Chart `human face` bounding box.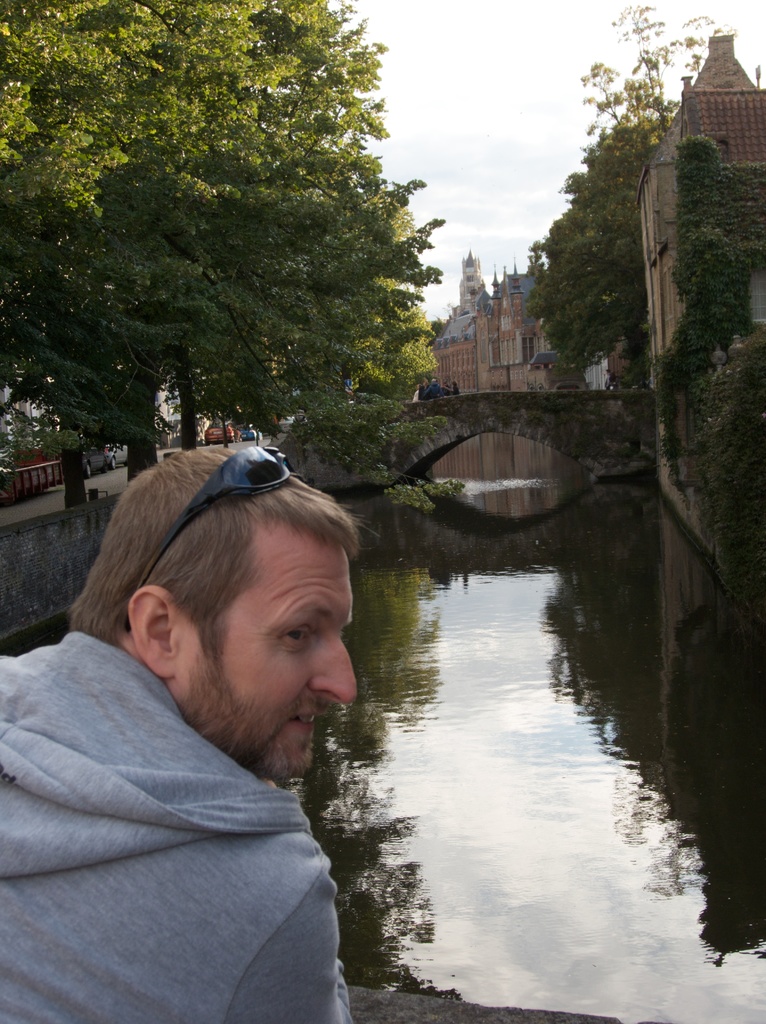
Charted: {"left": 181, "top": 548, "right": 357, "bottom": 778}.
